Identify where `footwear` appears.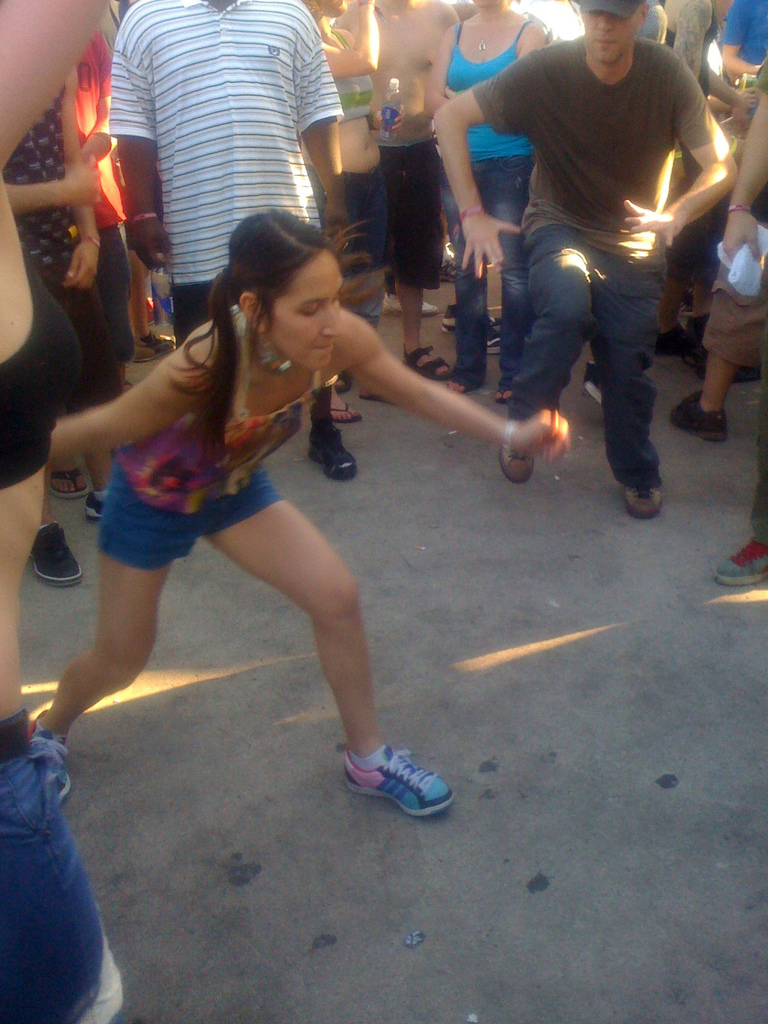
Appears at detection(329, 745, 435, 824).
